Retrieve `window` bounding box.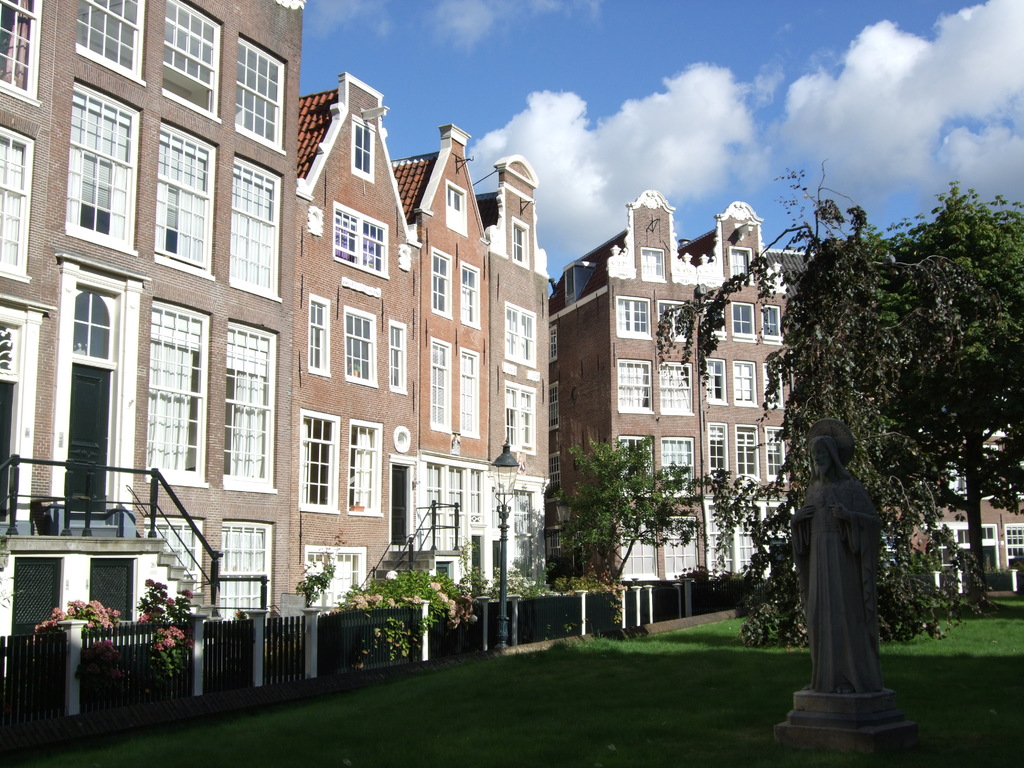
Bounding box: 433:252:451:319.
